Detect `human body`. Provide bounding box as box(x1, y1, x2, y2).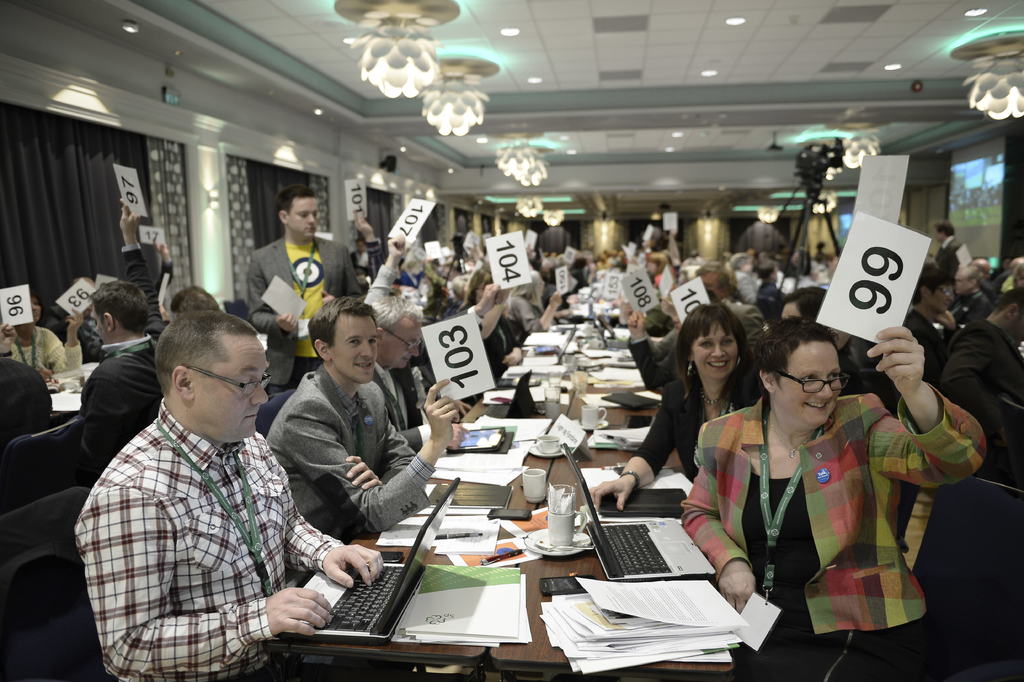
box(168, 288, 221, 315).
